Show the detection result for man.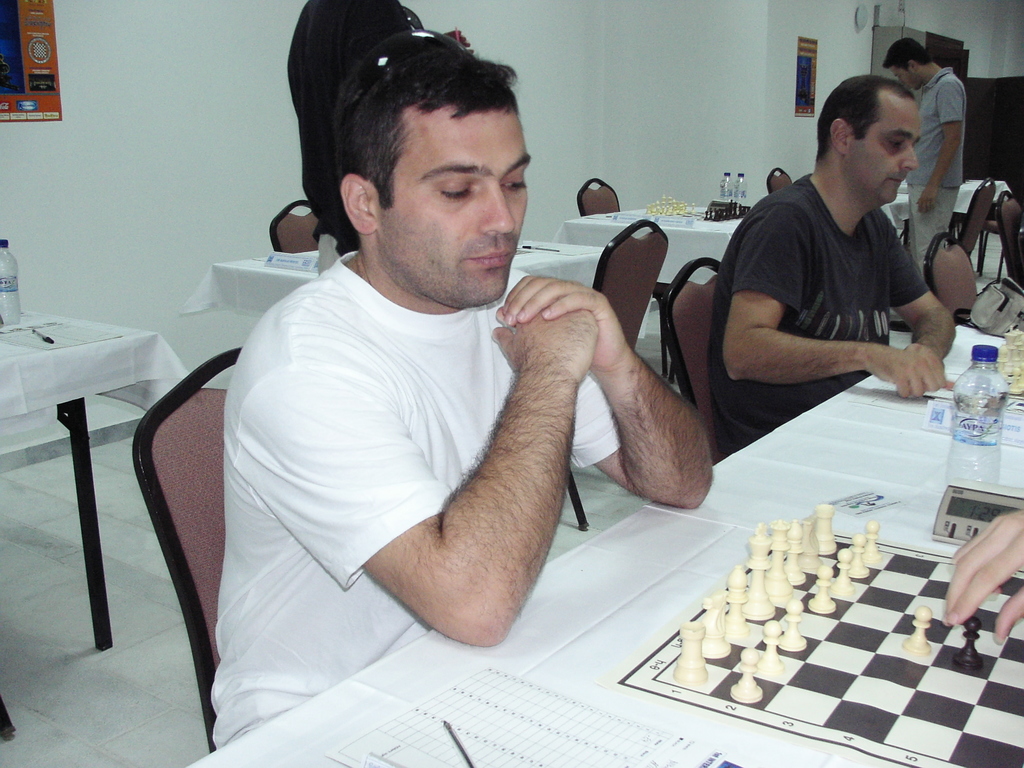
(x1=706, y1=78, x2=959, y2=440).
